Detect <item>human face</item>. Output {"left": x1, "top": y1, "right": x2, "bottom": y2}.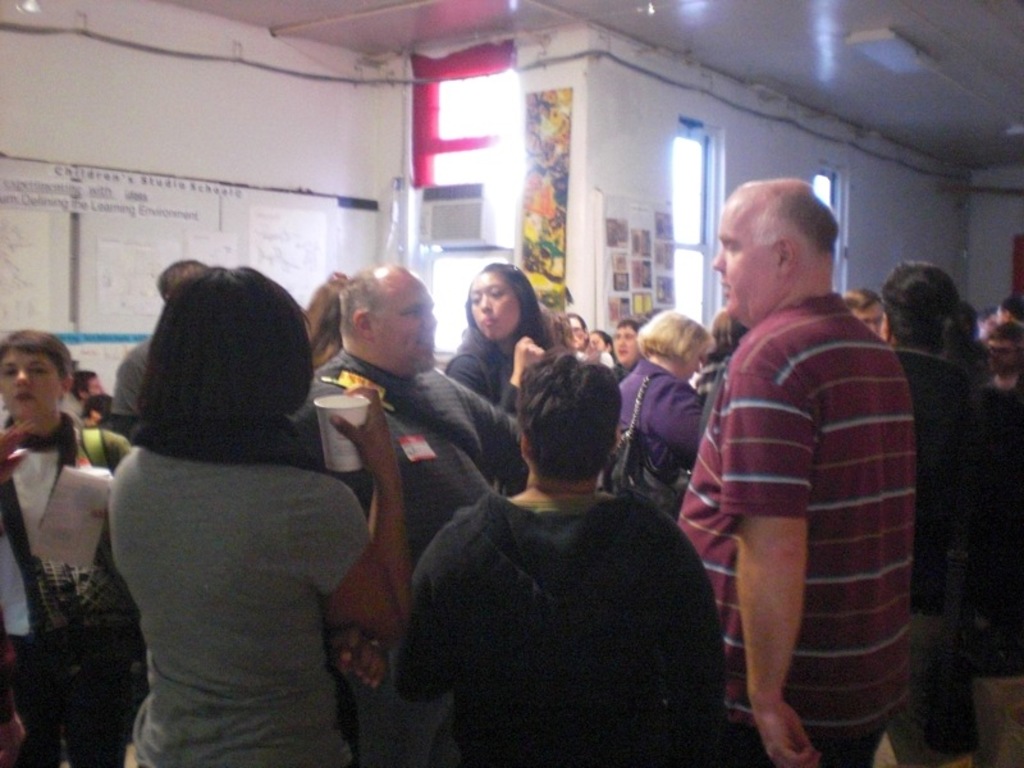
{"left": 0, "top": 353, "right": 63, "bottom": 424}.
